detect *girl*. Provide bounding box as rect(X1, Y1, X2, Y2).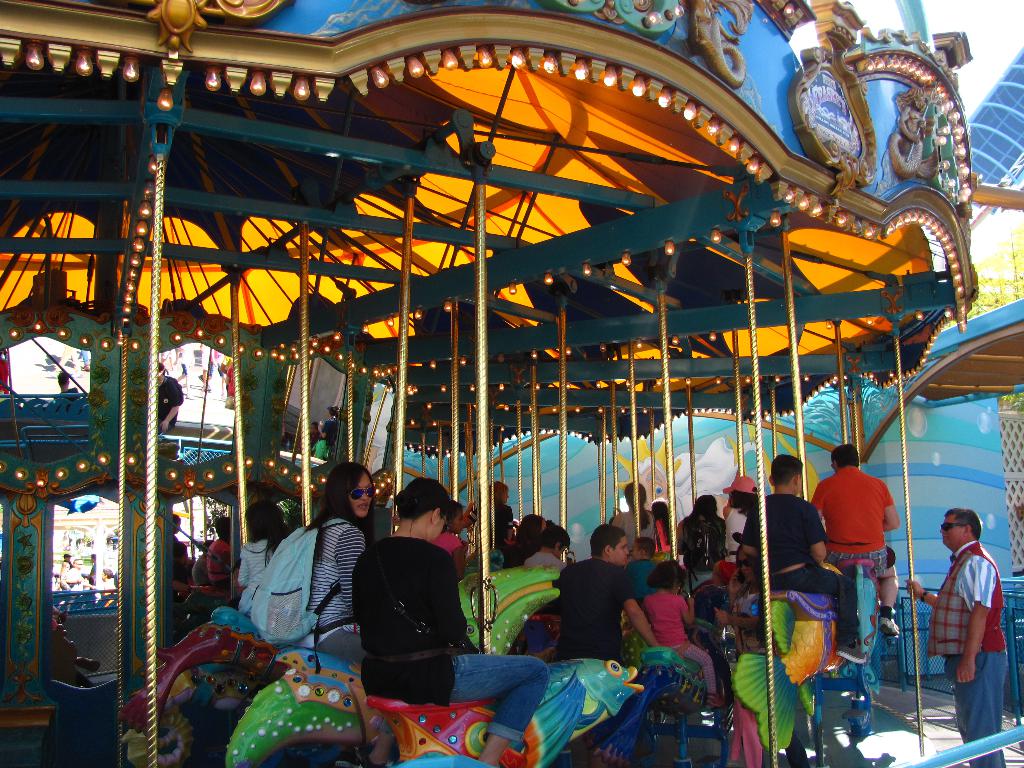
rect(236, 500, 287, 618).
